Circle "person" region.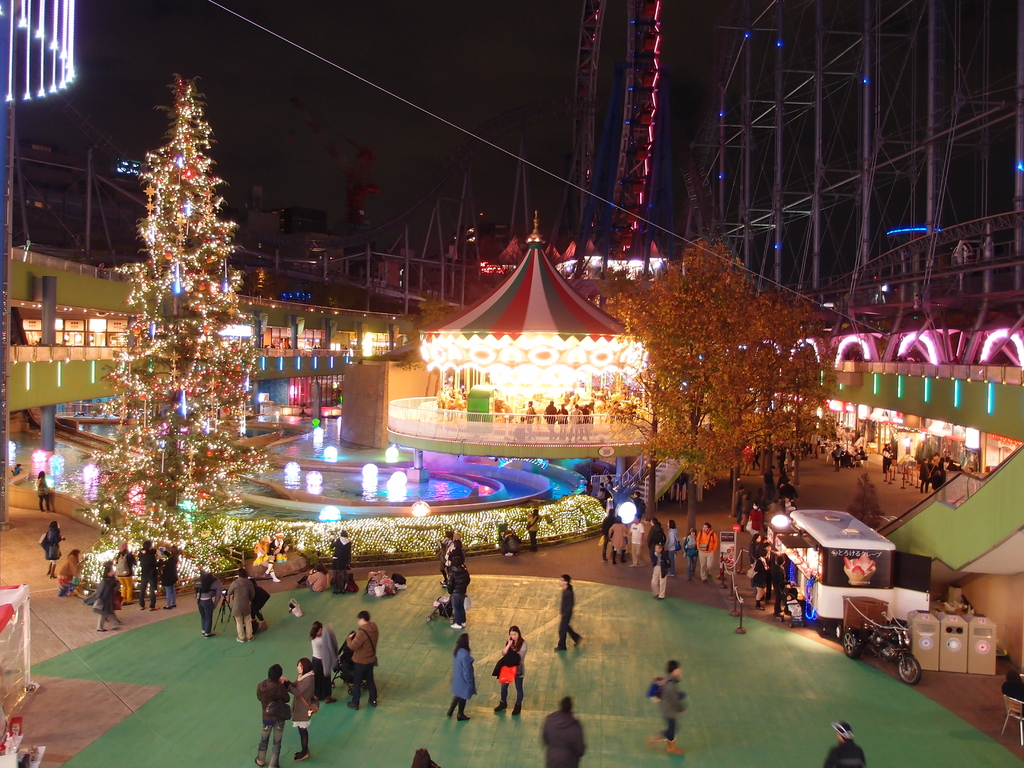
Region: l=852, t=449, r=860, b=464.
